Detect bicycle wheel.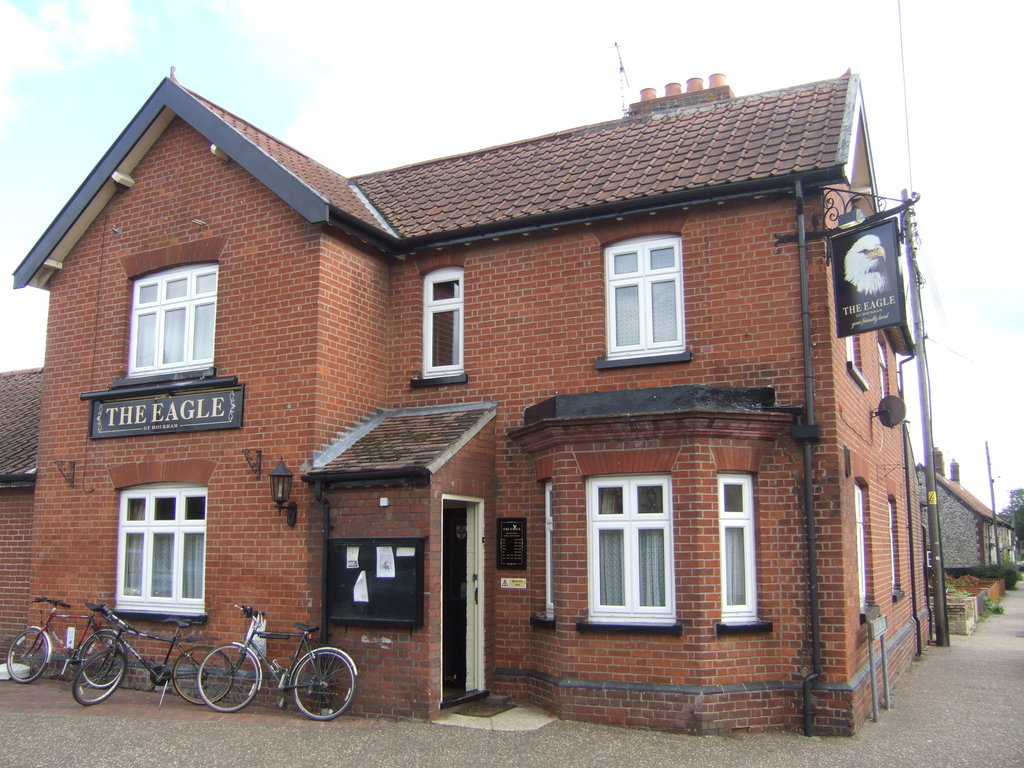
Detected at 197, 641, 259, 712.
